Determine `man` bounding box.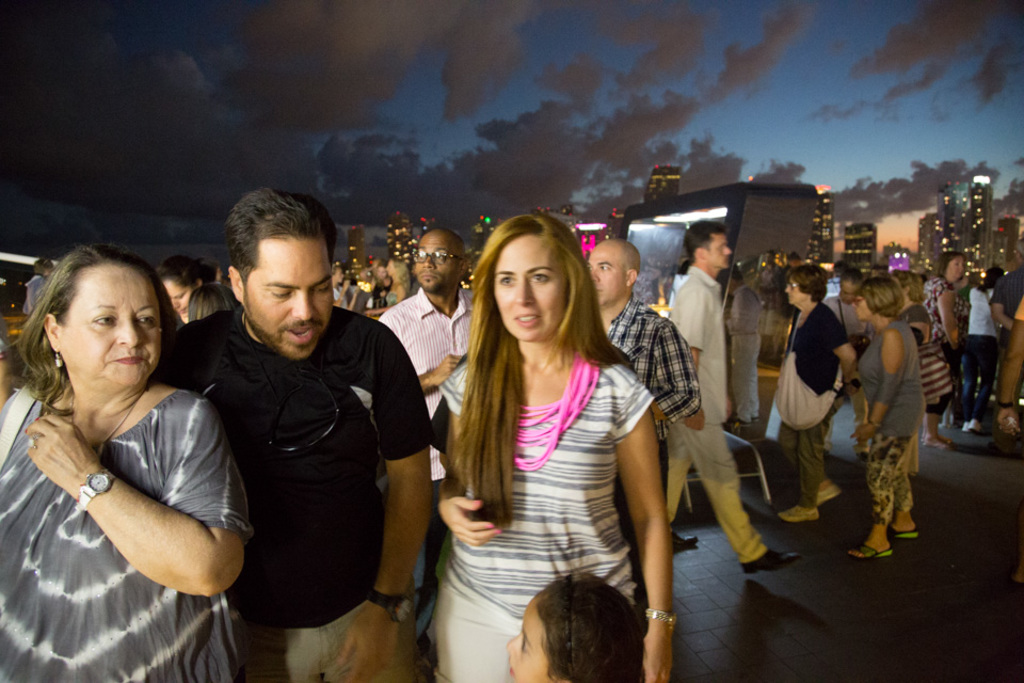
Determined: [x1=725, y1=267, x2=767, y2=426].
